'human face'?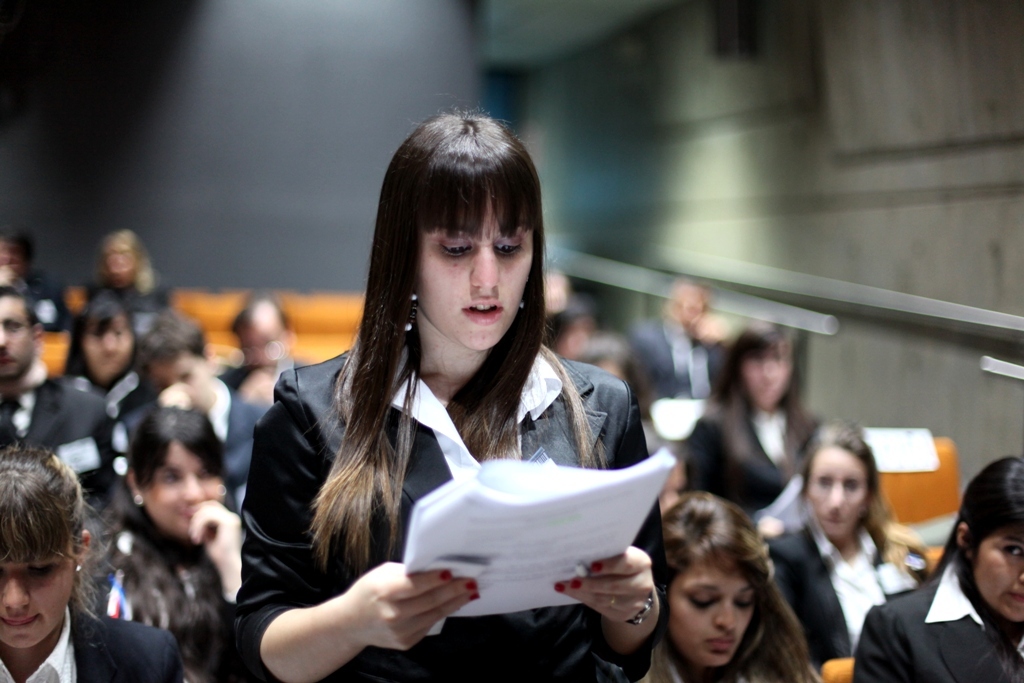
left=143, top=435, right=226, bottom=542
